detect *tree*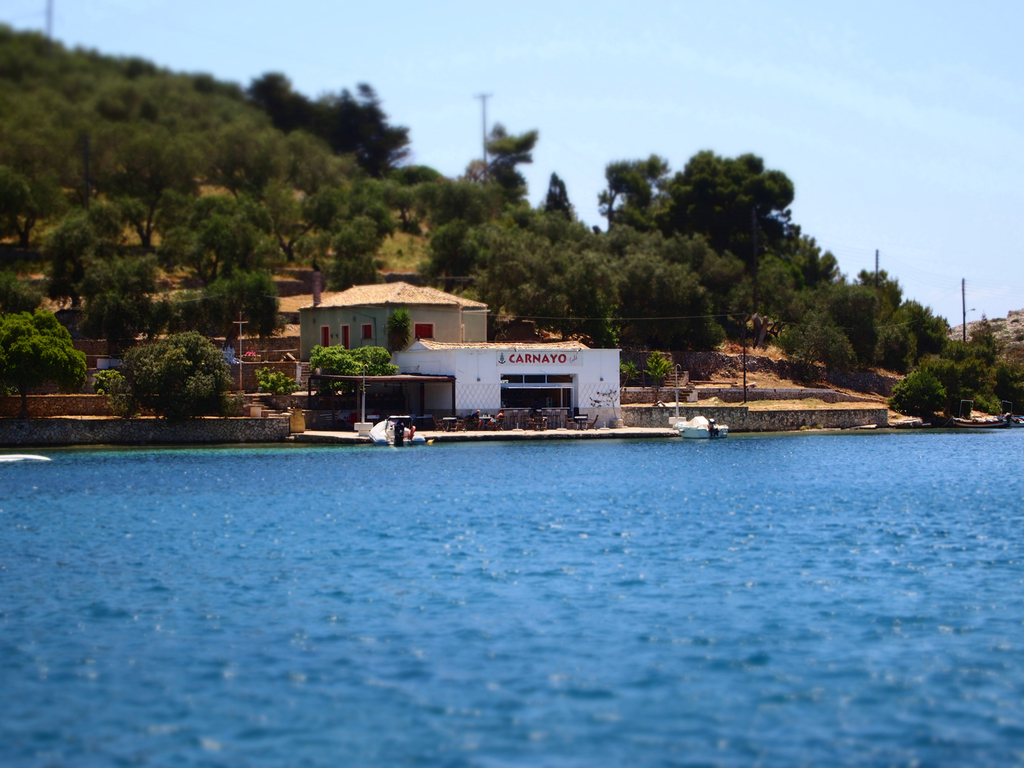
Rect(97, 203, 126, 235)
